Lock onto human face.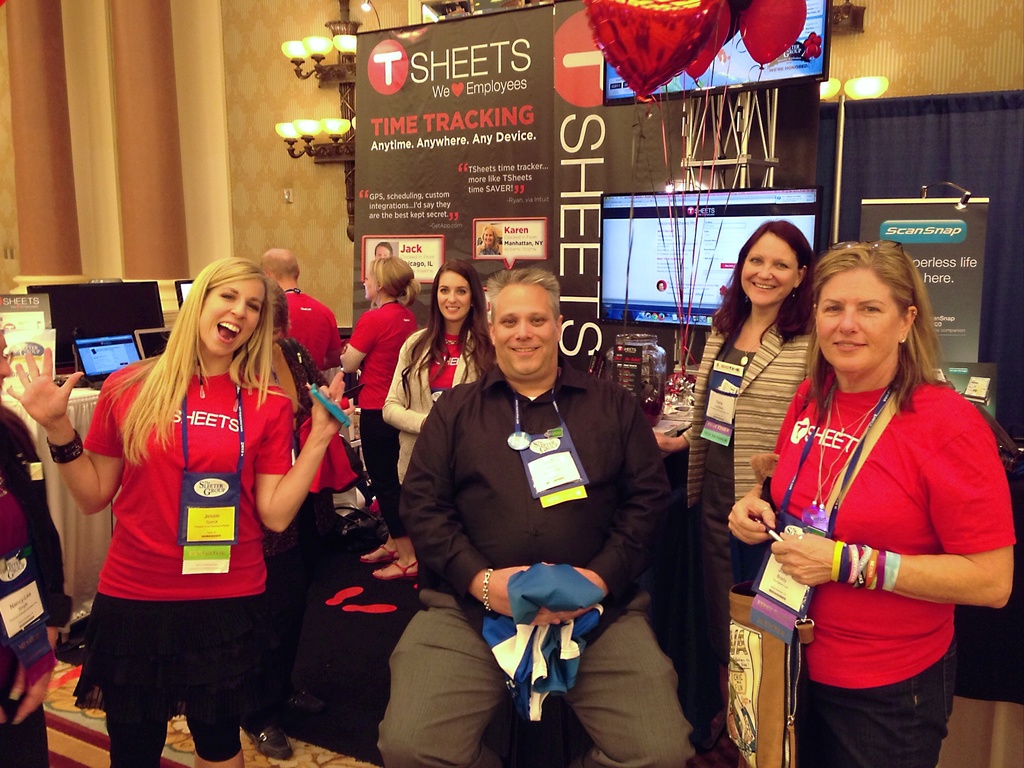
Locked: {"x1": 377, "y1": 244, "x2": 390, "y2": 259}.
